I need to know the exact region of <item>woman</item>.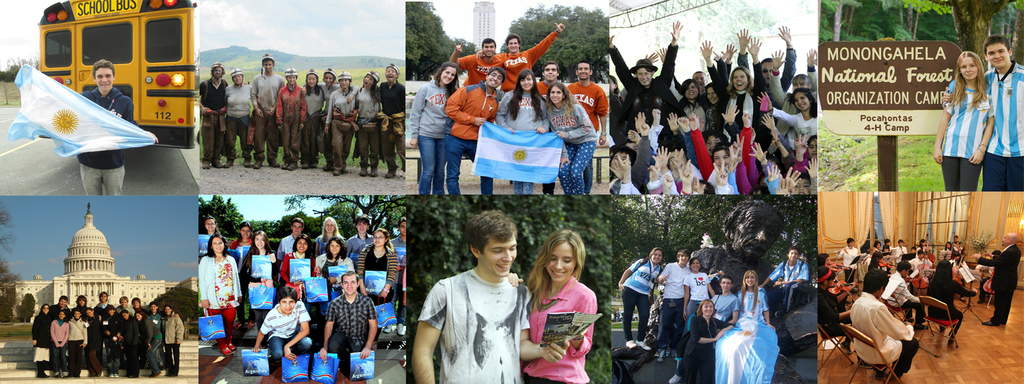
Region: region(237, 228, 281, 345).
